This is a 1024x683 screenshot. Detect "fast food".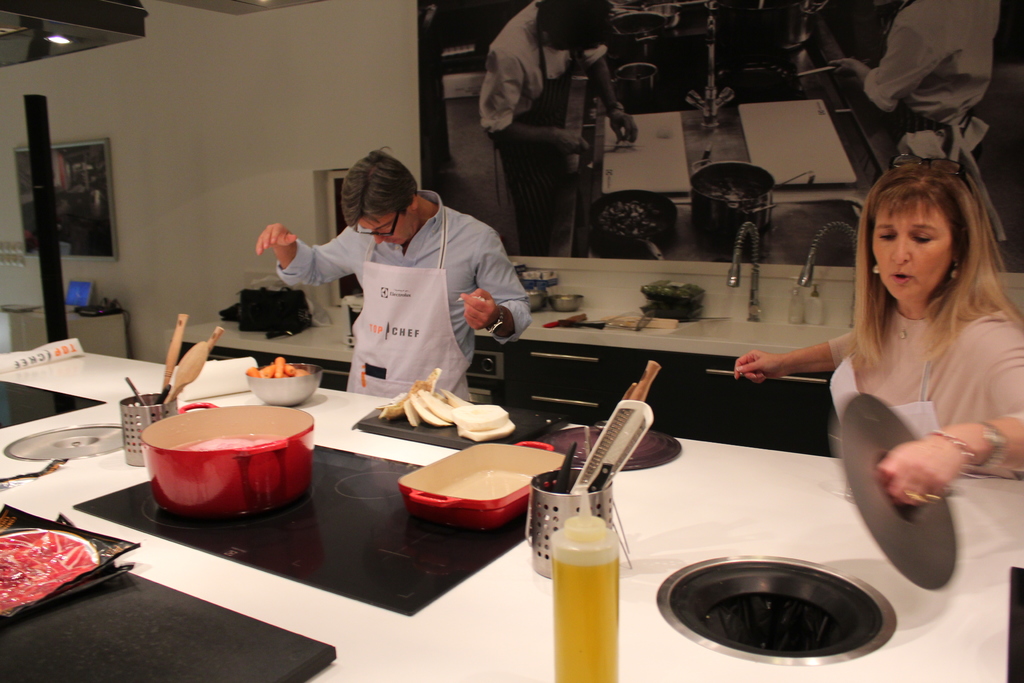
248 367 263 379.
